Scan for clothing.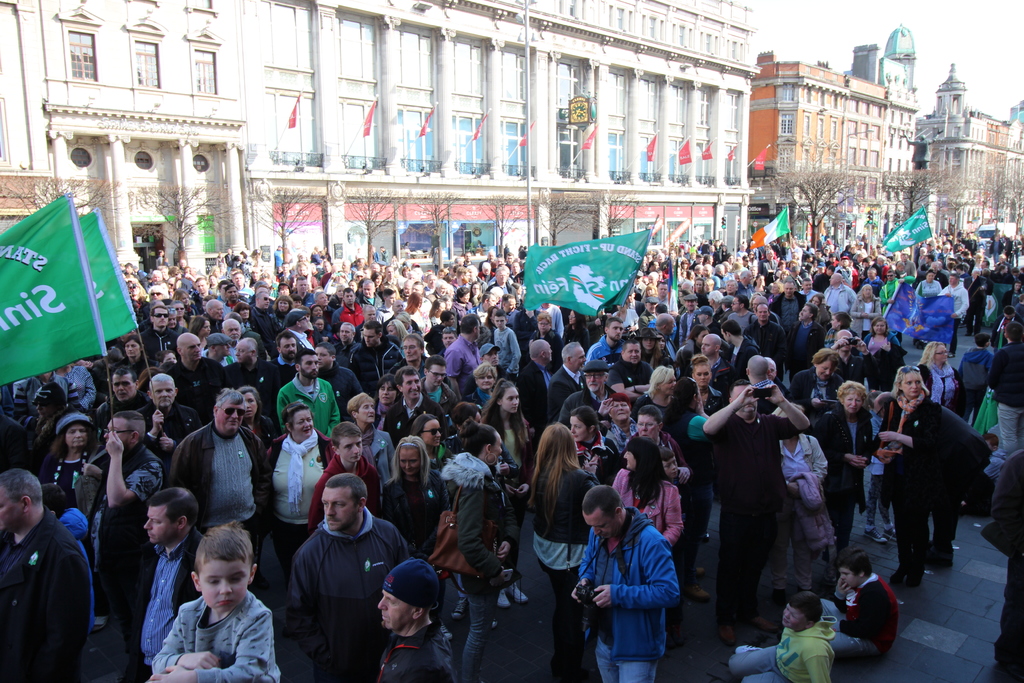
Scan result: pyautogui.locateOnScreen(793, 319, 824, 365).
